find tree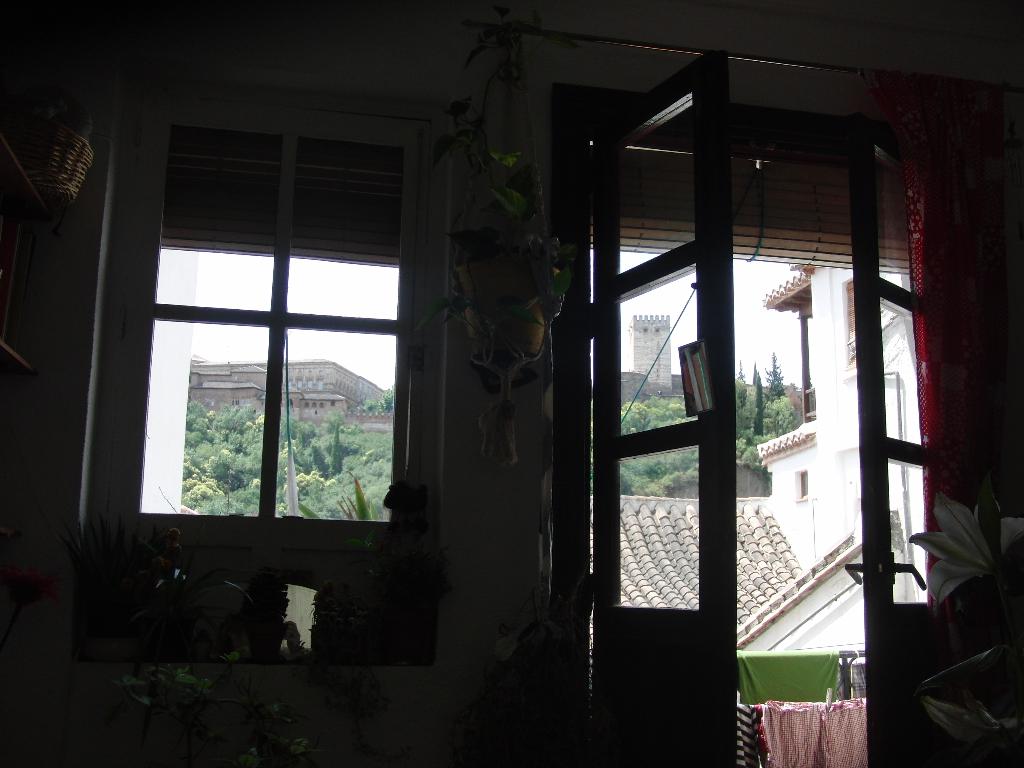
detection(734, 425, 775, 488)
